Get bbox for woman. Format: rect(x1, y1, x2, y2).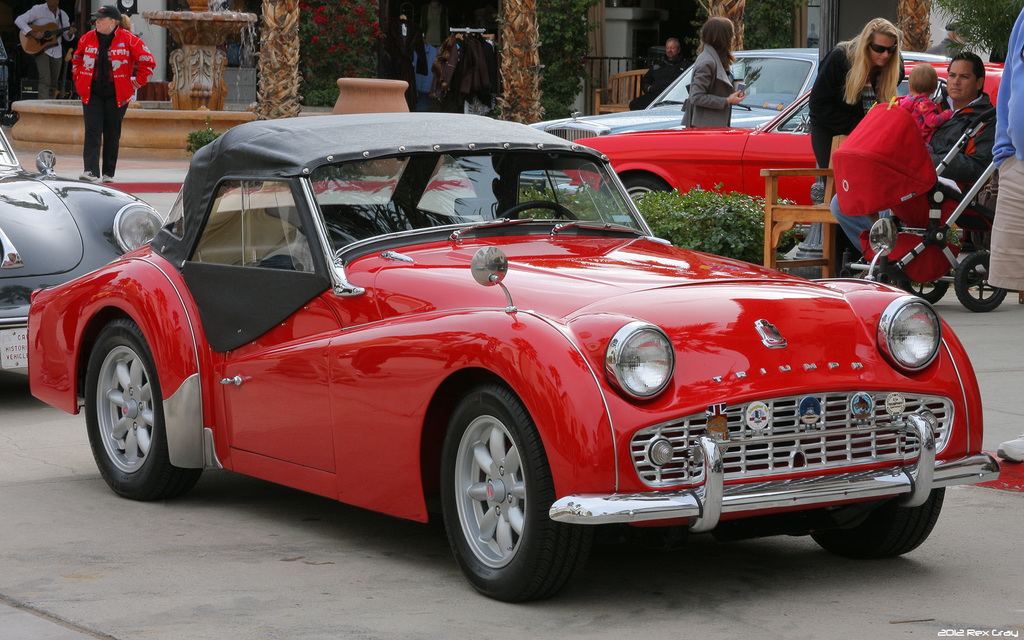
rect(815, 29, 947, 250).
